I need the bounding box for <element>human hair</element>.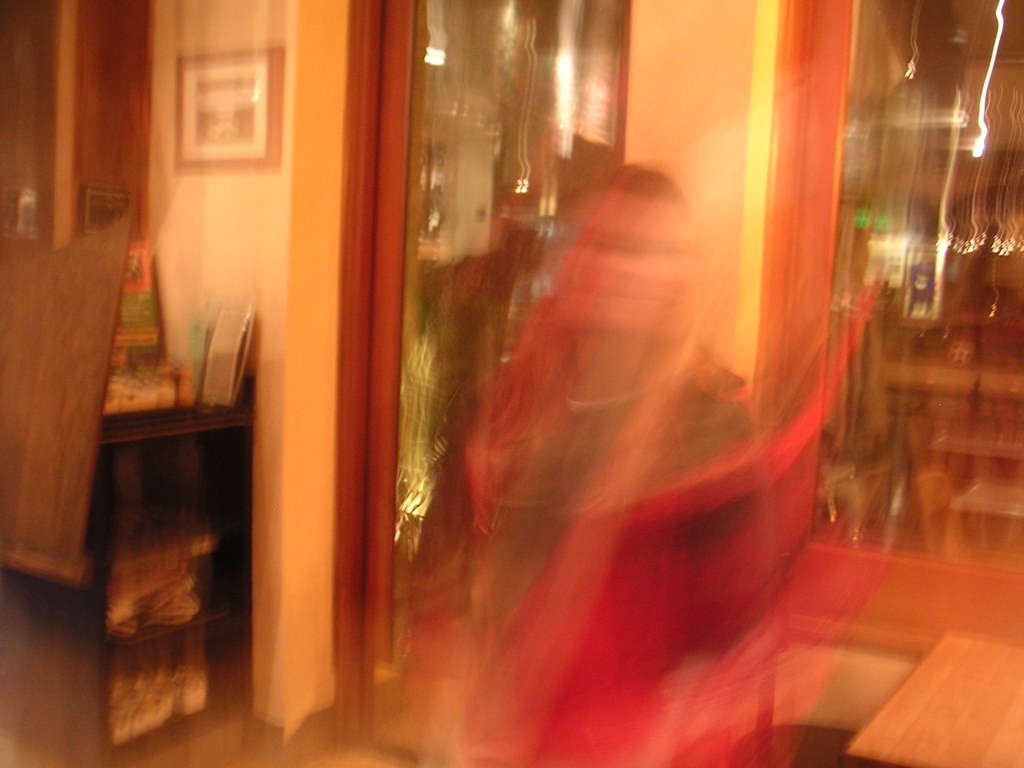
Here it is: x1=459, y1=160, x2=686, y2=537.
